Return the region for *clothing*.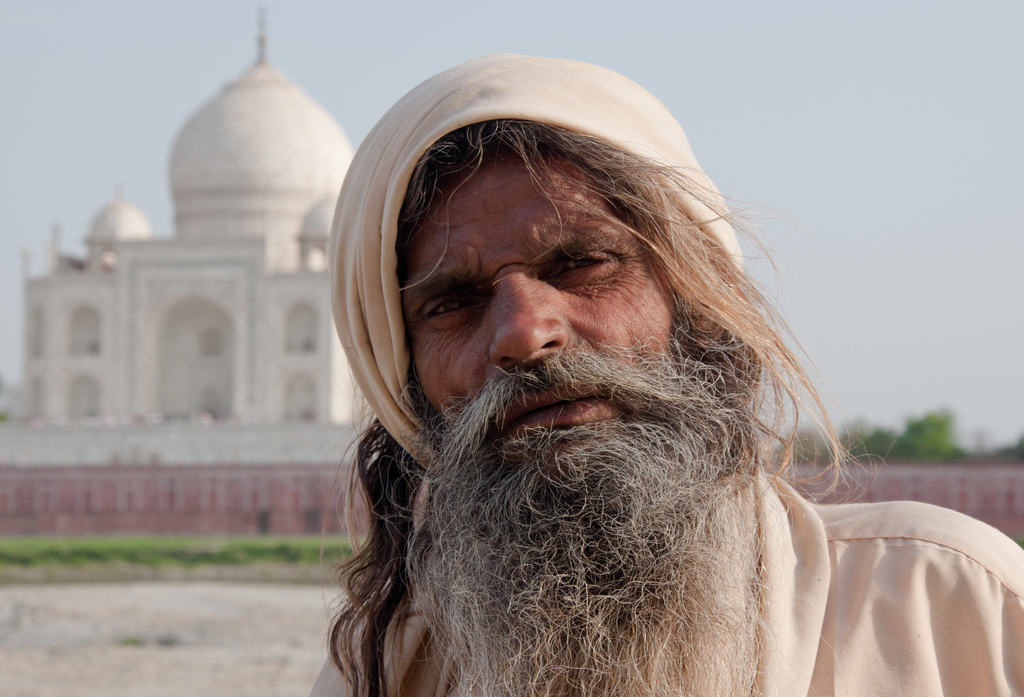
box=[310, 57, 1023, 696].
